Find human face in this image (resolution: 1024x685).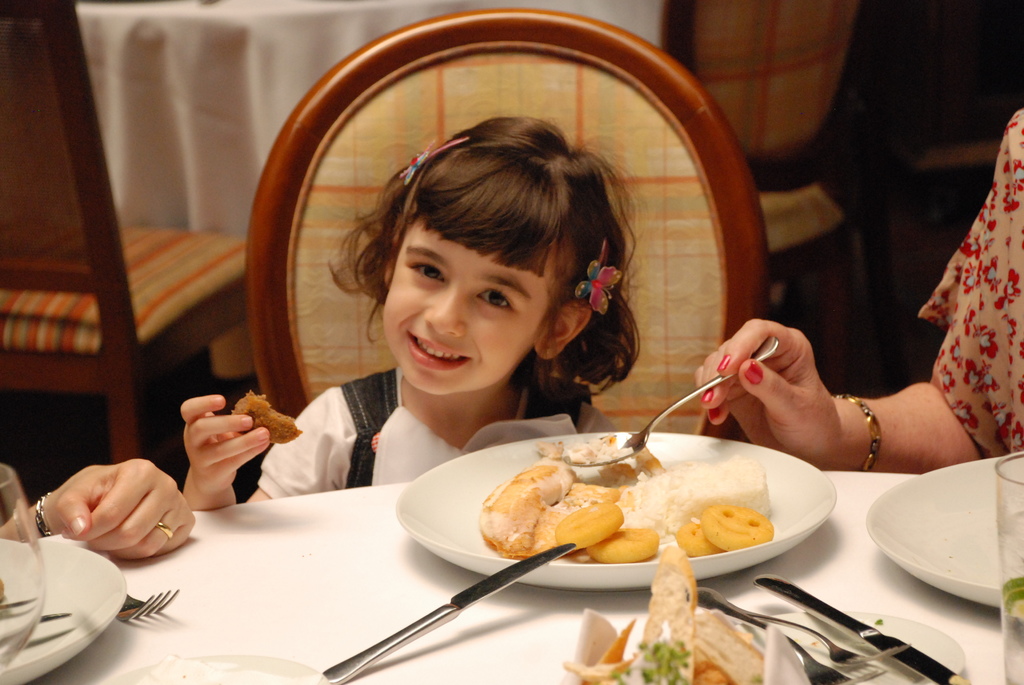
[x1=381, y1=212, x2=552, y2=397].
